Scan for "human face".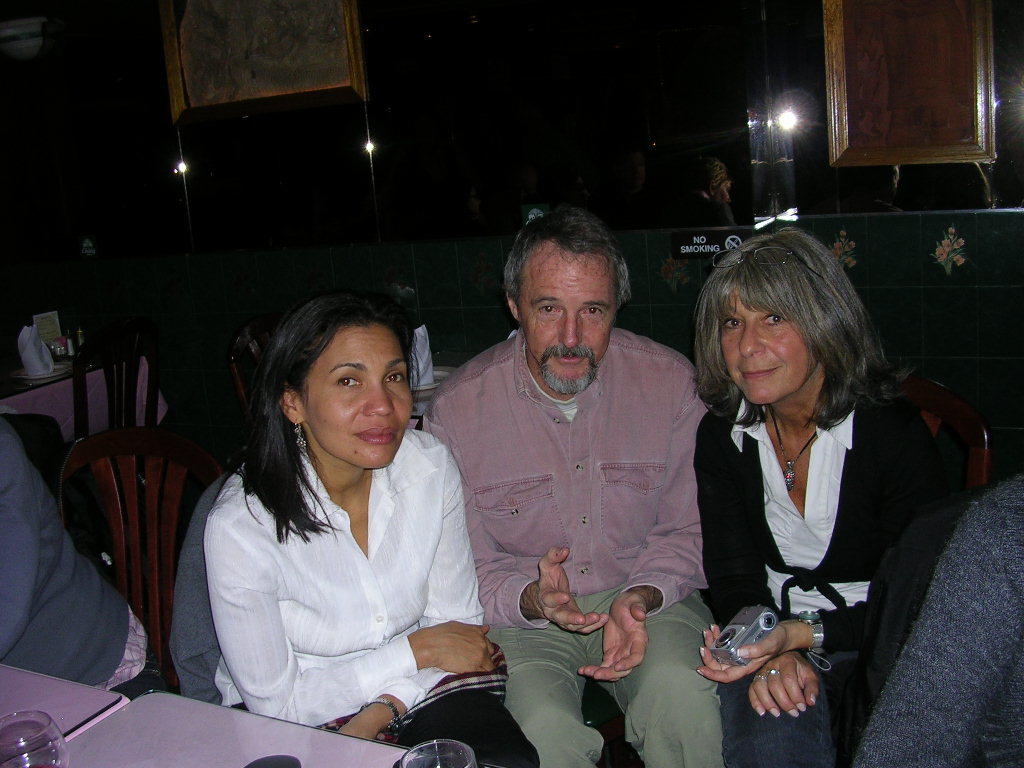
Scan result: box=[720, 286, 820, 414].
